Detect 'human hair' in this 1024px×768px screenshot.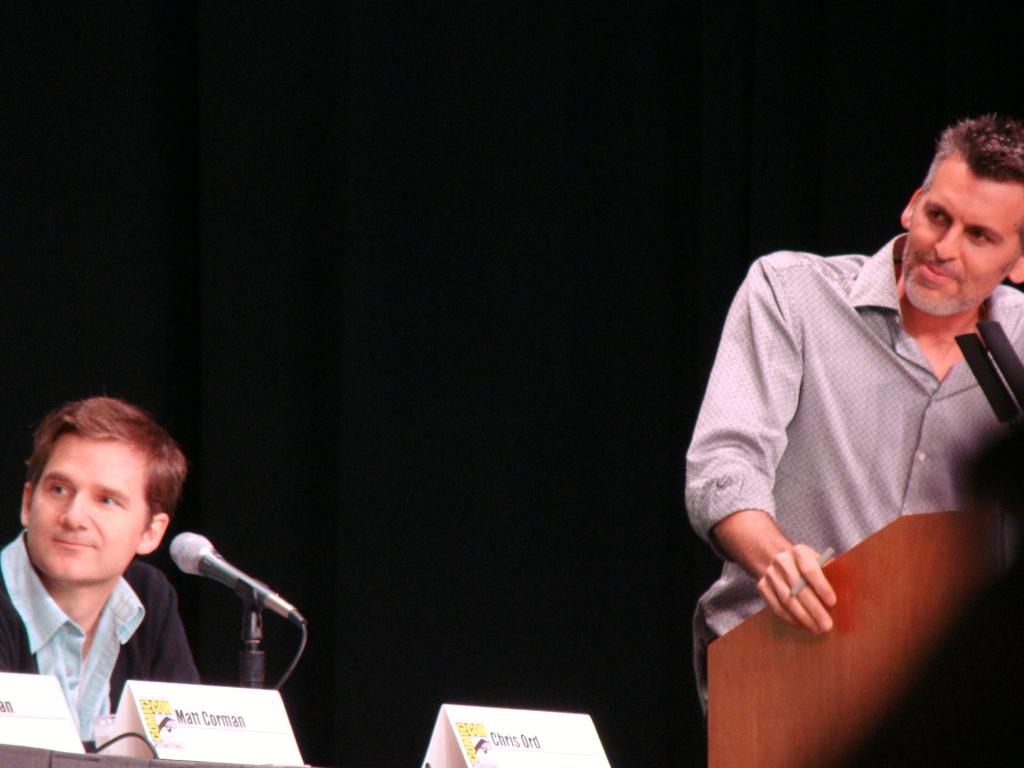
Detection: (22,393,189,533).
